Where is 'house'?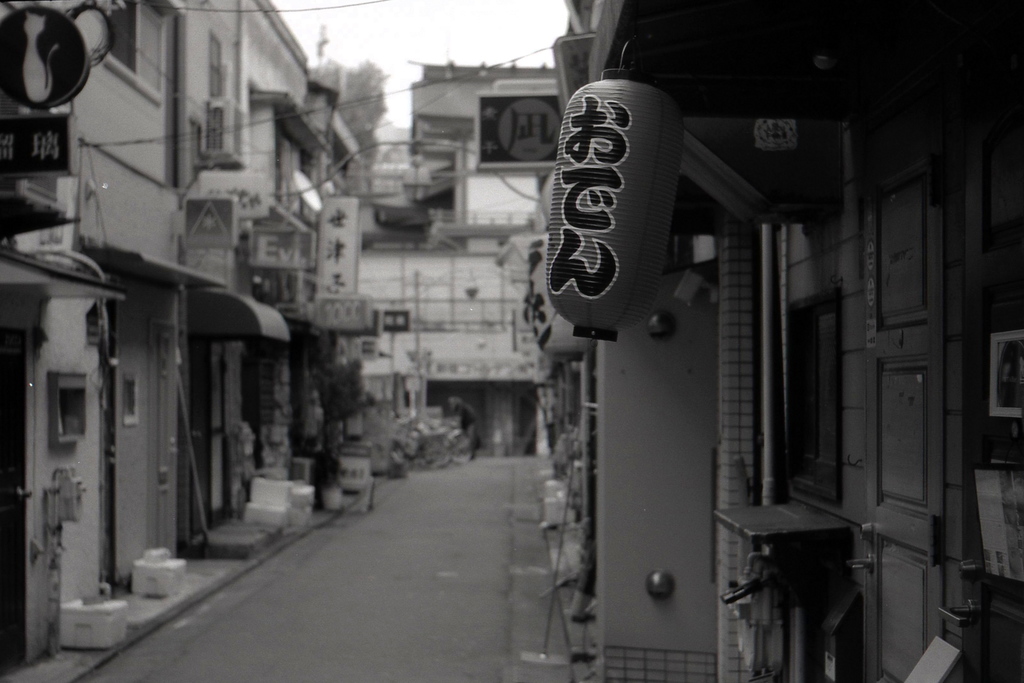
(left=556, top=2, right=1023, bottom=667).
